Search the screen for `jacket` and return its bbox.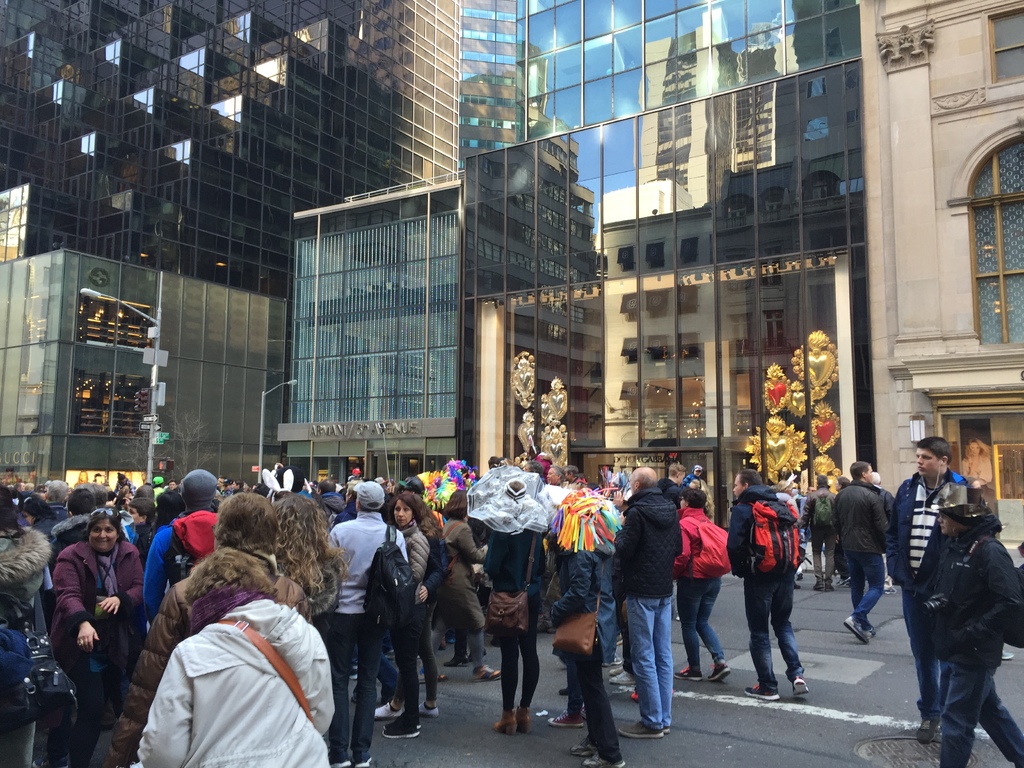
Found: 422 524 452 618.
